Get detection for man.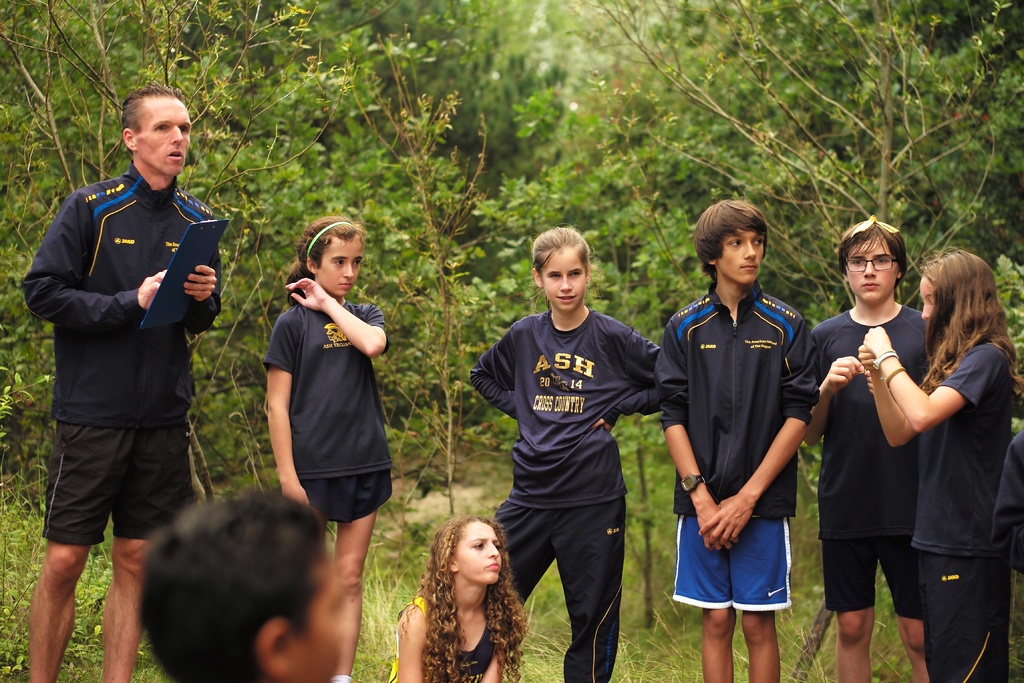
Detection: region(662, 209, 835, 677).
